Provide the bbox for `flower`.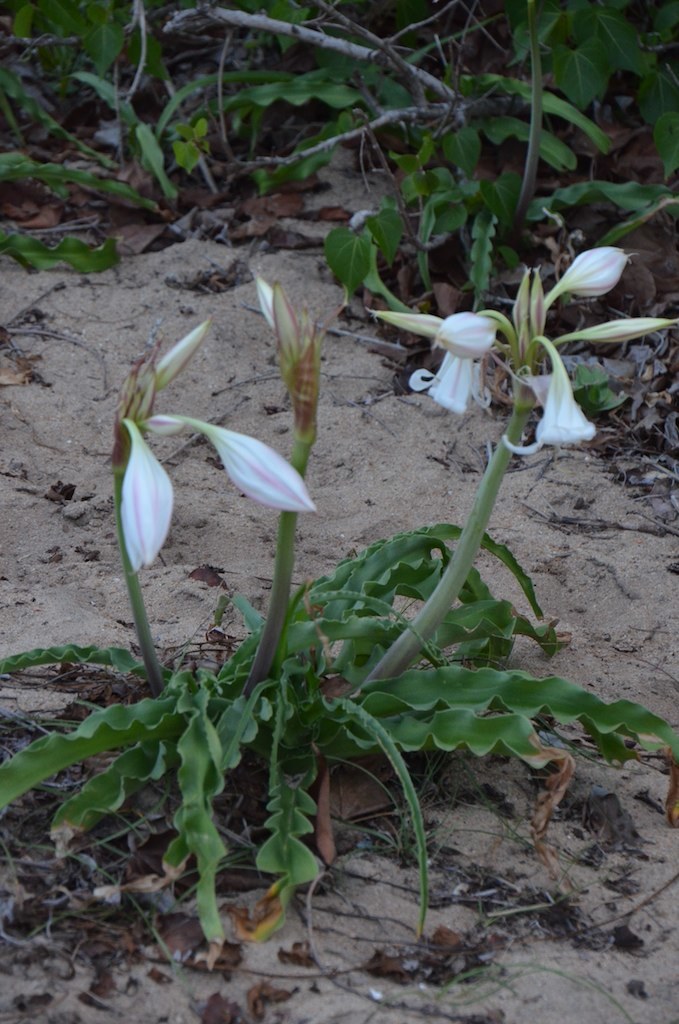
Rect(505, 336, 594, 460).
